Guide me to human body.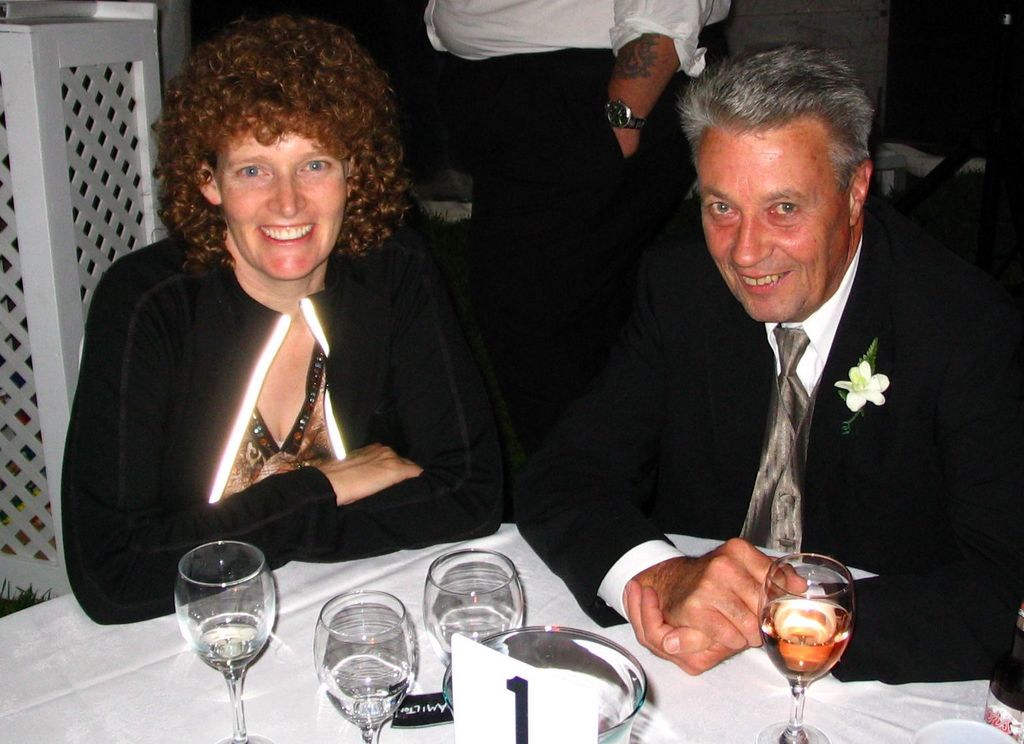
Guidance: (76,59,454,629).
